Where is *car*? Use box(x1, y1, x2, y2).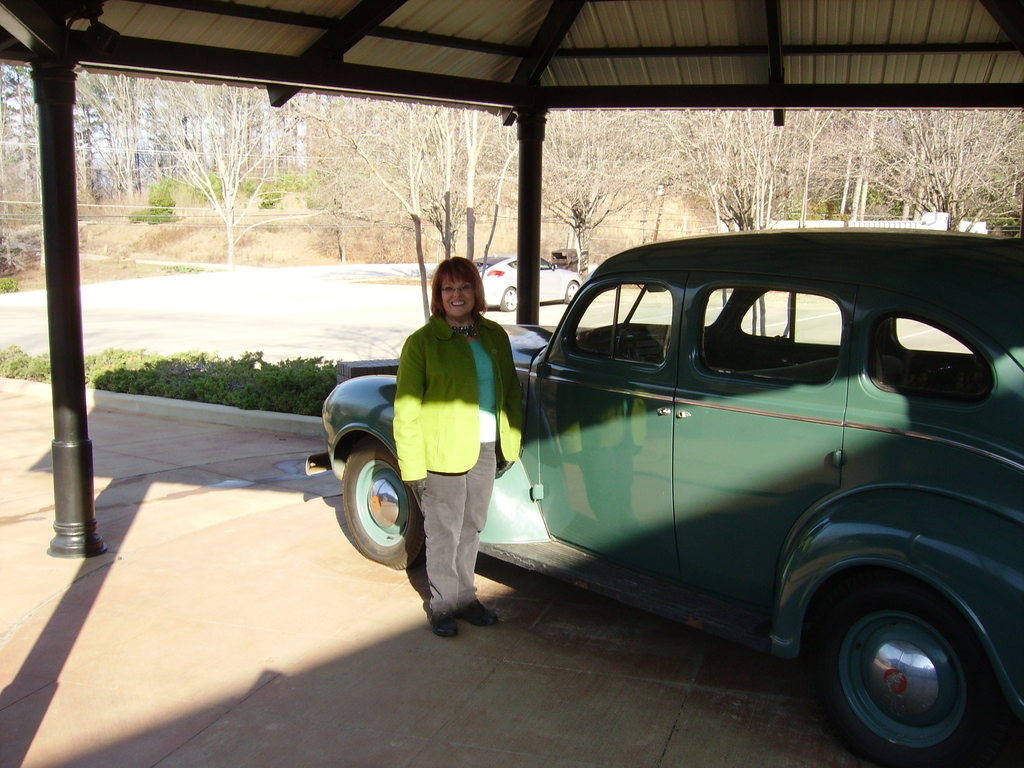
box(468, 232, 1016, 747).
